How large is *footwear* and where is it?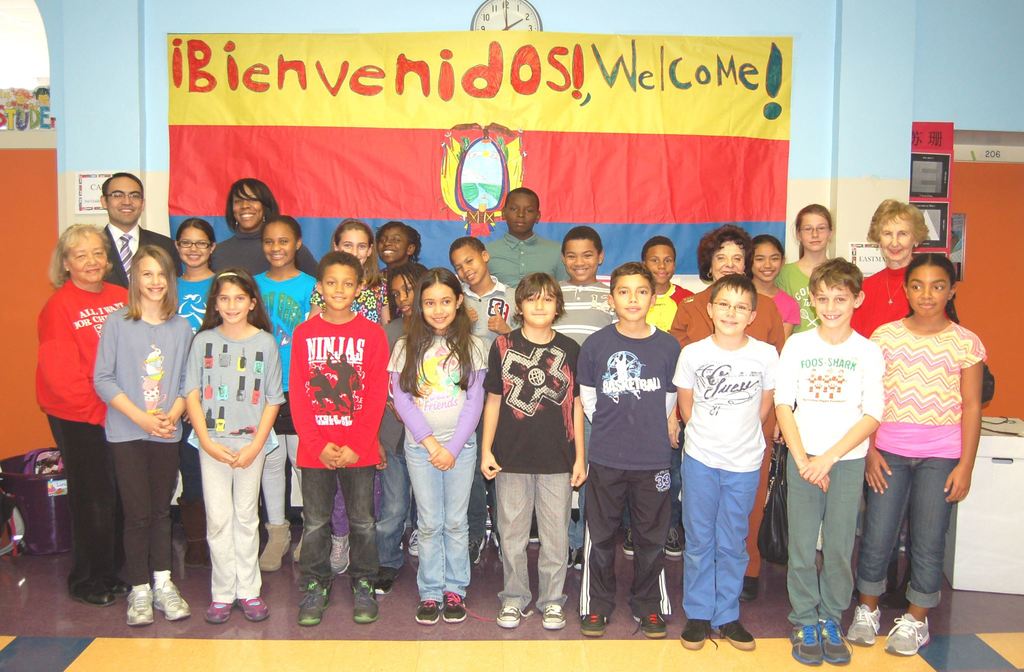
Bounding box: 566 545 572 570.
